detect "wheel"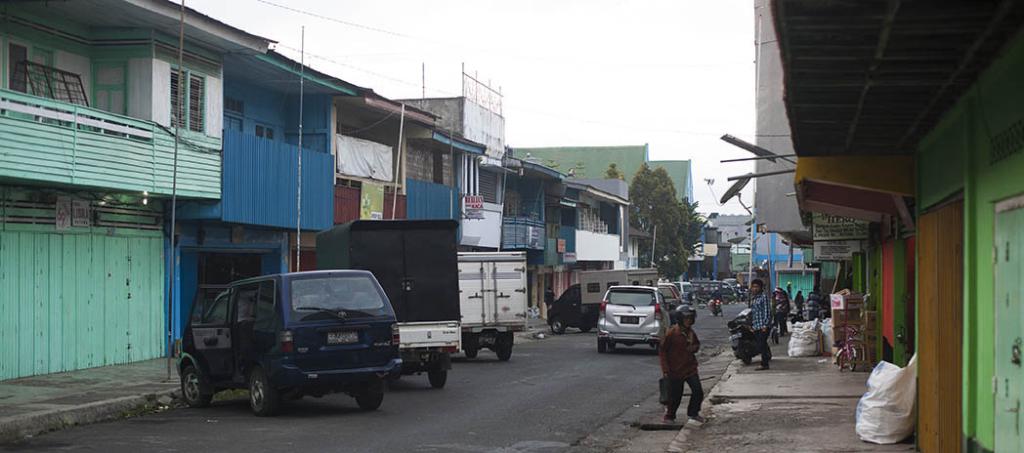
(x1=177, y1=363, x2=212, y2=409)
